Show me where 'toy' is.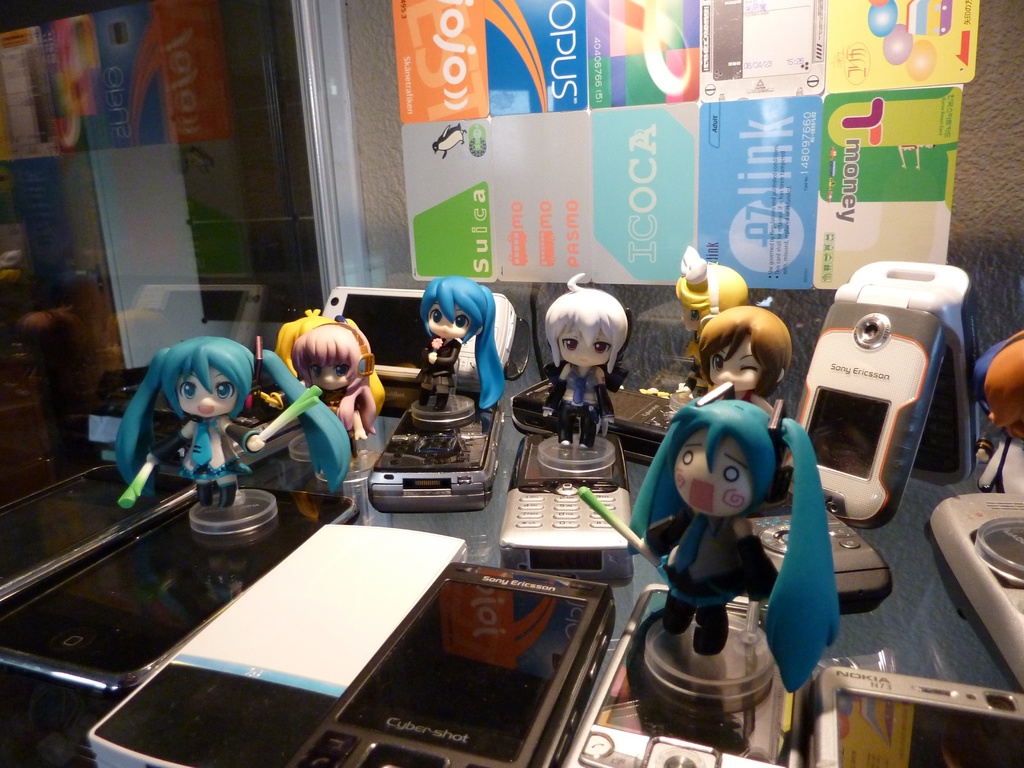
'toy' is at select_region(696, 298, 793, 413).
